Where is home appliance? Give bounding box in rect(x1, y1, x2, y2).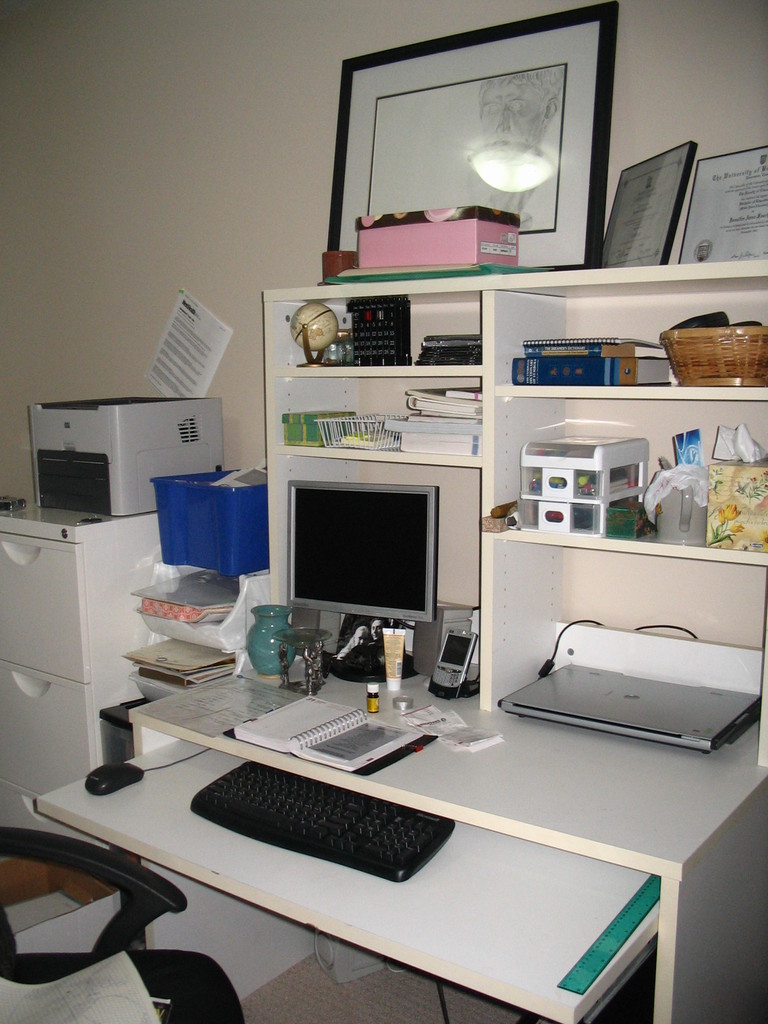
rect(186, 753, 458, 888).
